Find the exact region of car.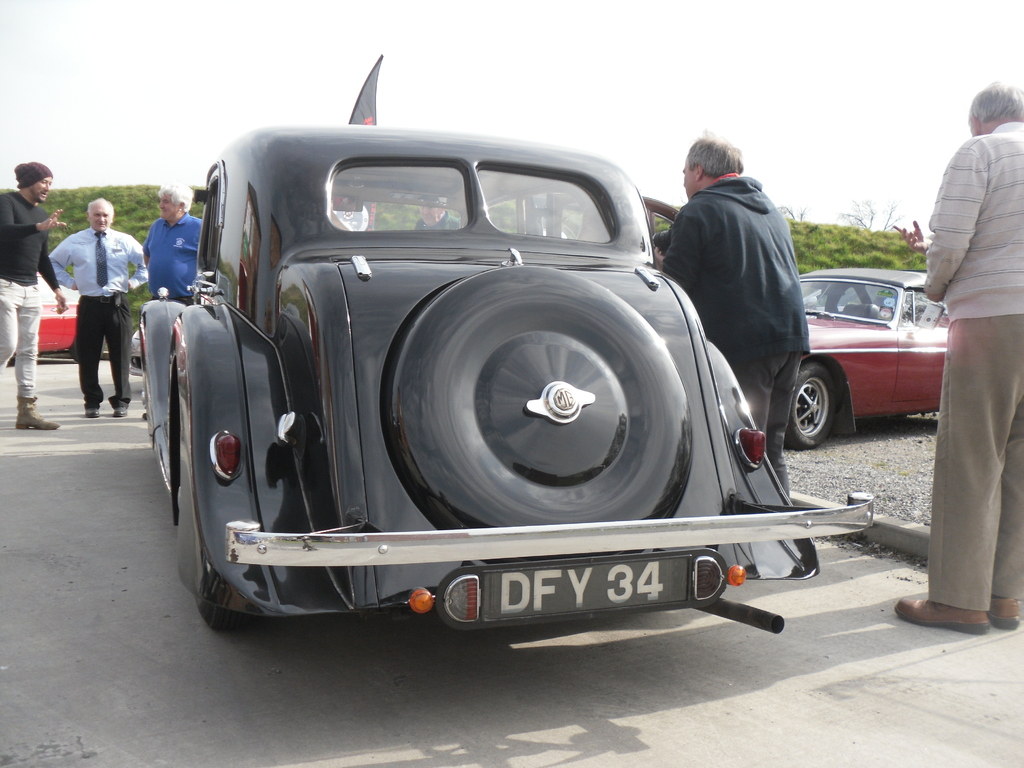
Exact region: crop(777, 264, 952, 457).
